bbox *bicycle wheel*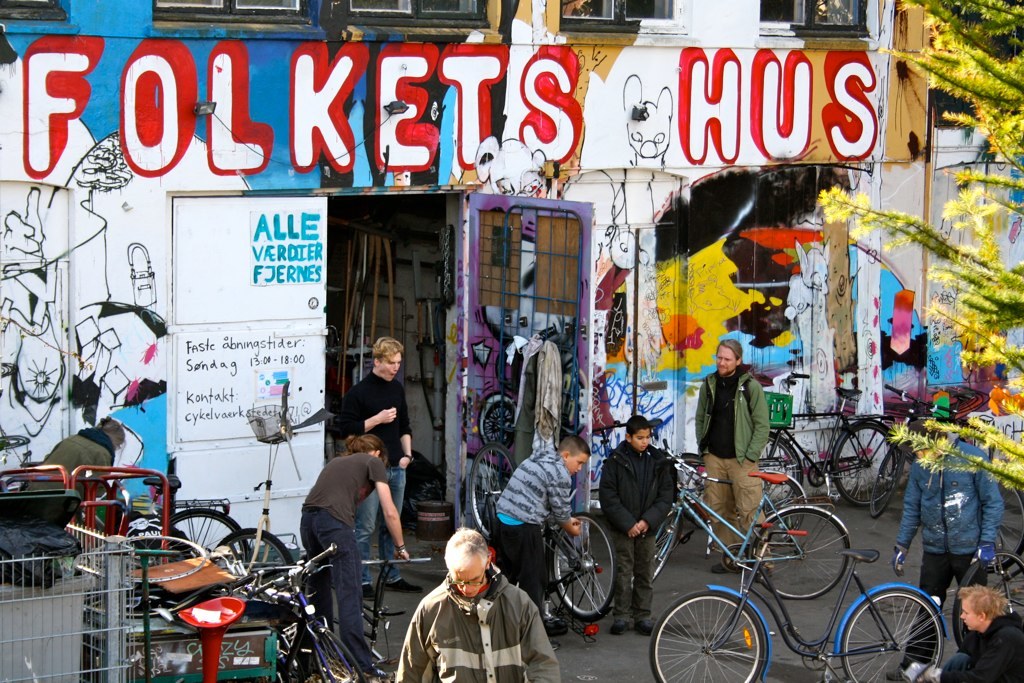
rect(211, 526, 297, 585)
